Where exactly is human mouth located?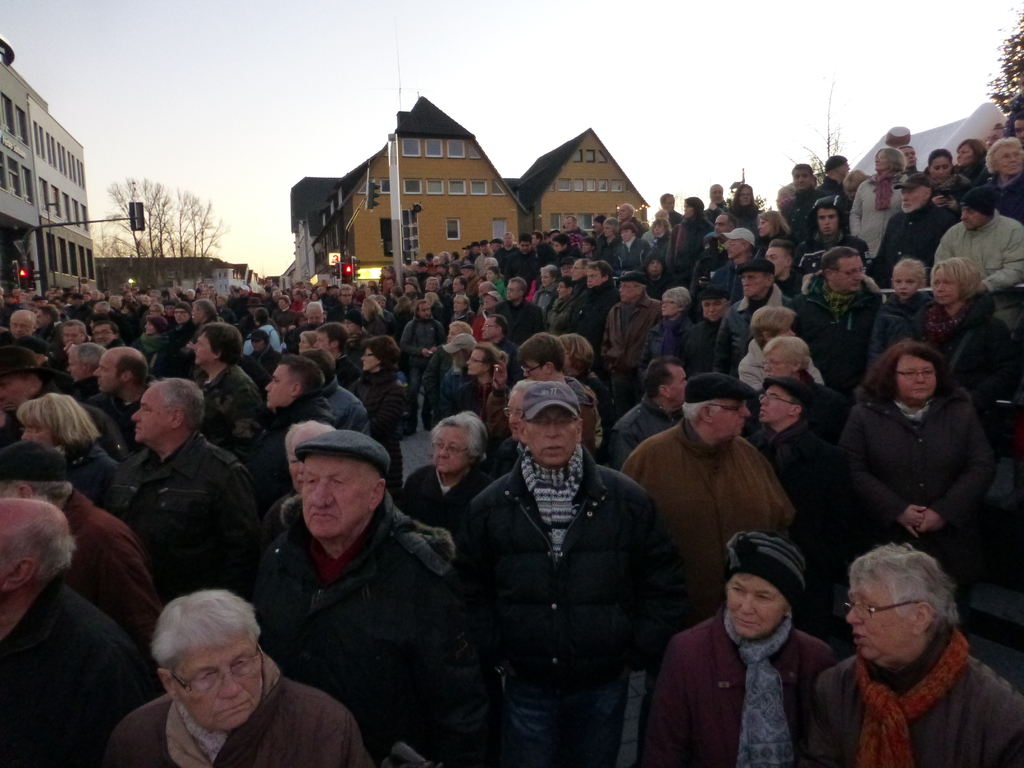
Its bounding box is {"x1": 538, "y1": 439, "x2": 568, "y2": 458}.
